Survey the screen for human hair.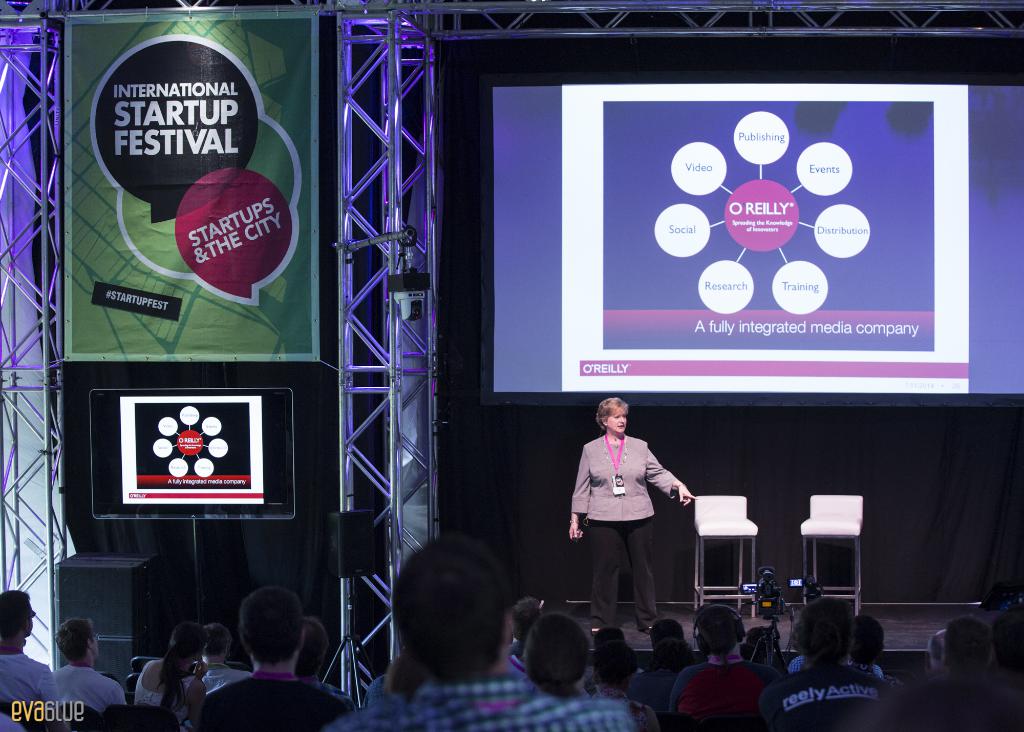
Survey found: [156, 622, 209, 707].
